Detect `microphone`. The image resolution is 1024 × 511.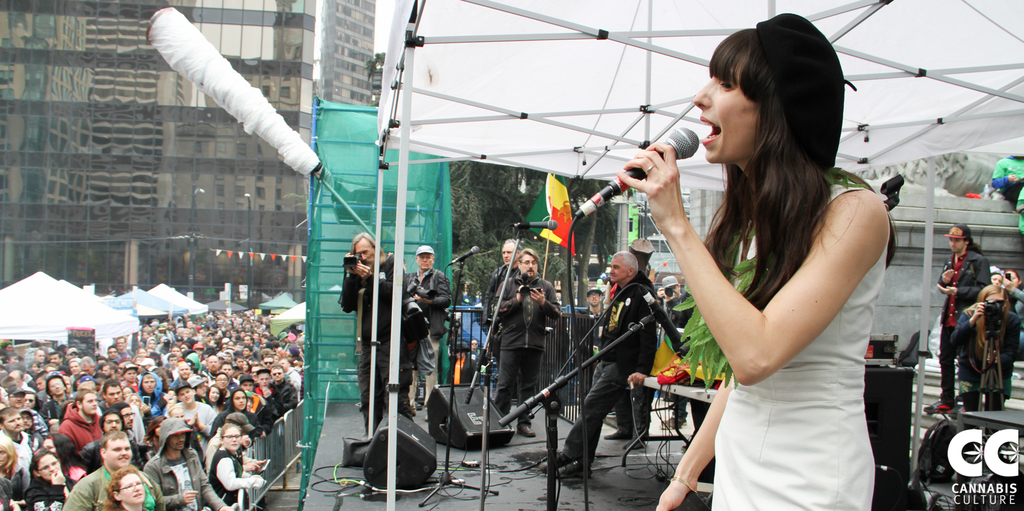
[left=641, top=287, right=694, bottom=360].
